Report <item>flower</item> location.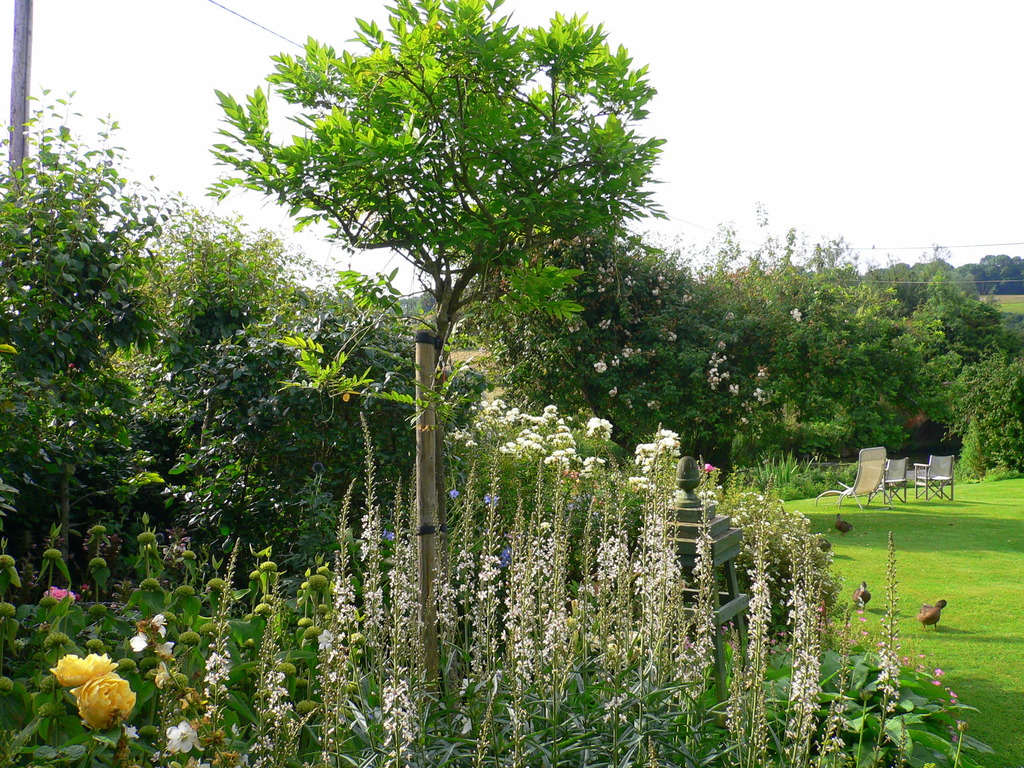
Report: 43, 585, 76, 604.
